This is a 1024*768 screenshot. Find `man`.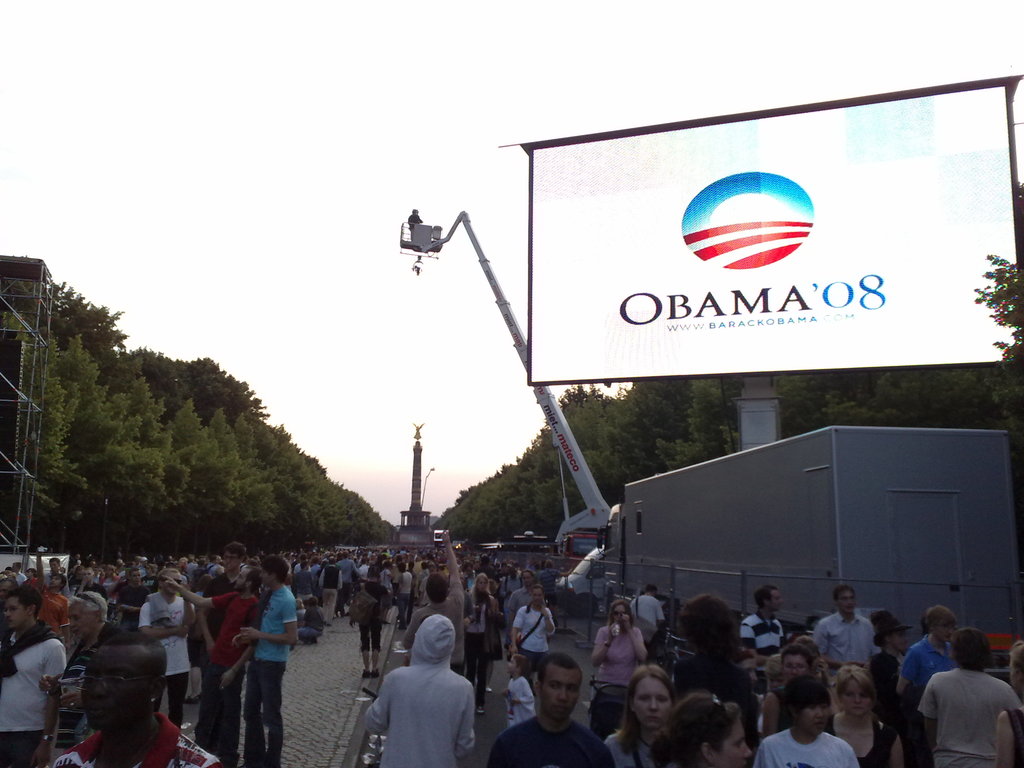
Bounding box: <region>909, 632, 1022, 767</region>.
